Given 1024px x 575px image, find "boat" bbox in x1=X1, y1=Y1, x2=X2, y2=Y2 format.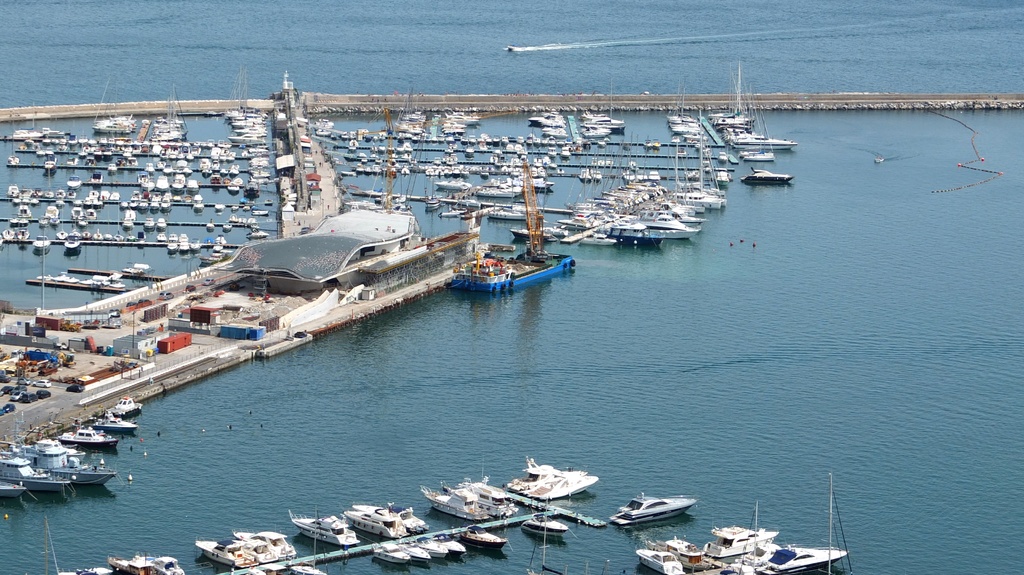
x1=538, y1=157, x2=541, y2=163.
